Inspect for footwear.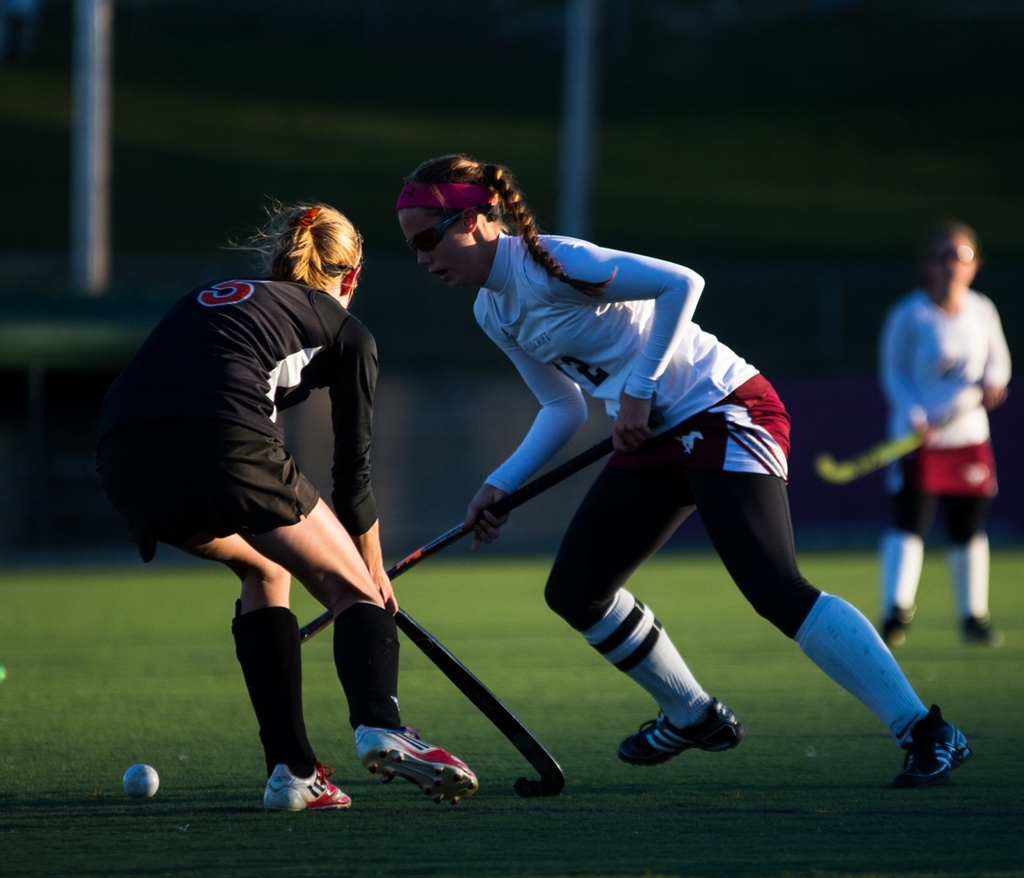
Inspection: crop(259, 764, 357, 820).
